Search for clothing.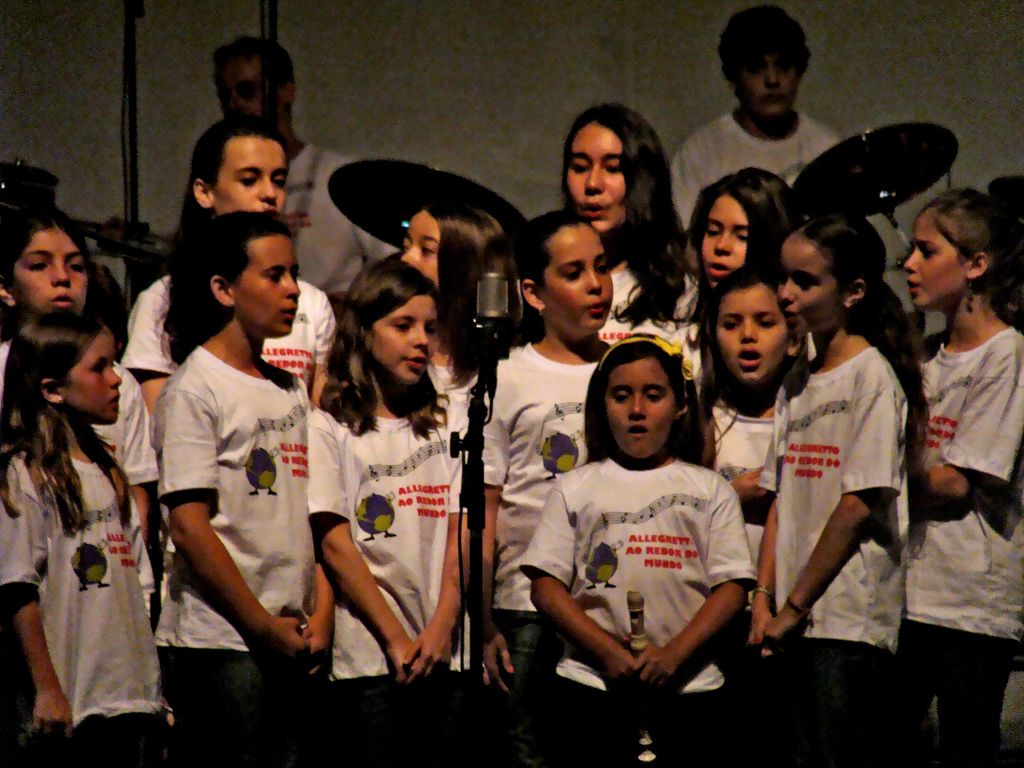
Found at select_region(319, 668, 470, 767).
